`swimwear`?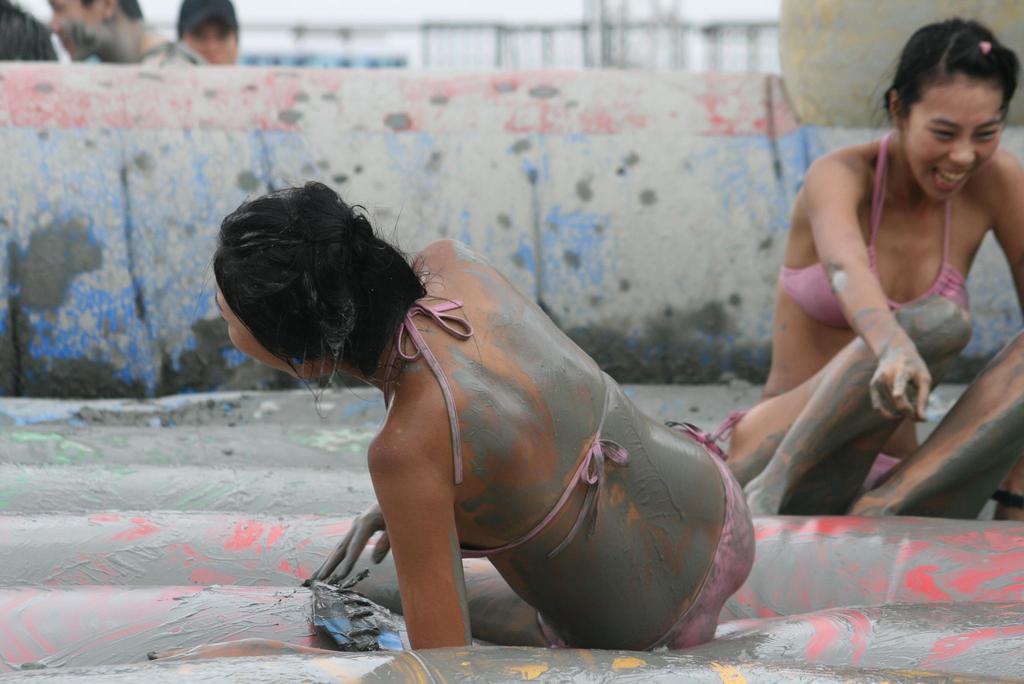
[413,301,620,554]
